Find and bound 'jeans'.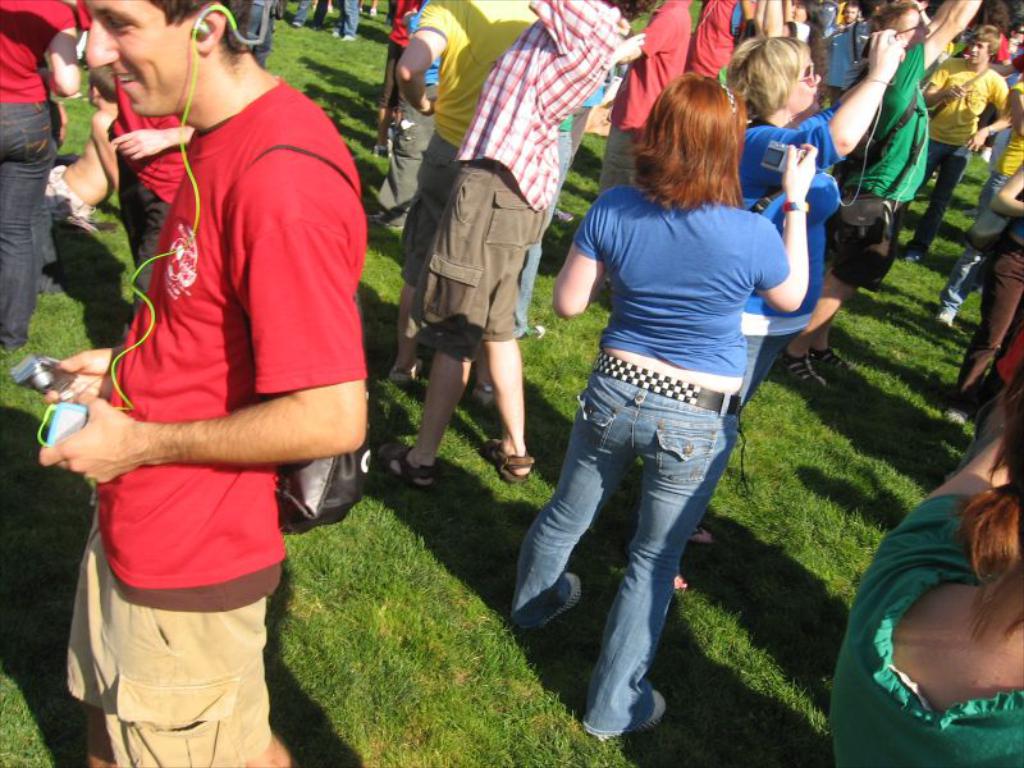
Bound: <region>940, 174, 996, 316</region>.
